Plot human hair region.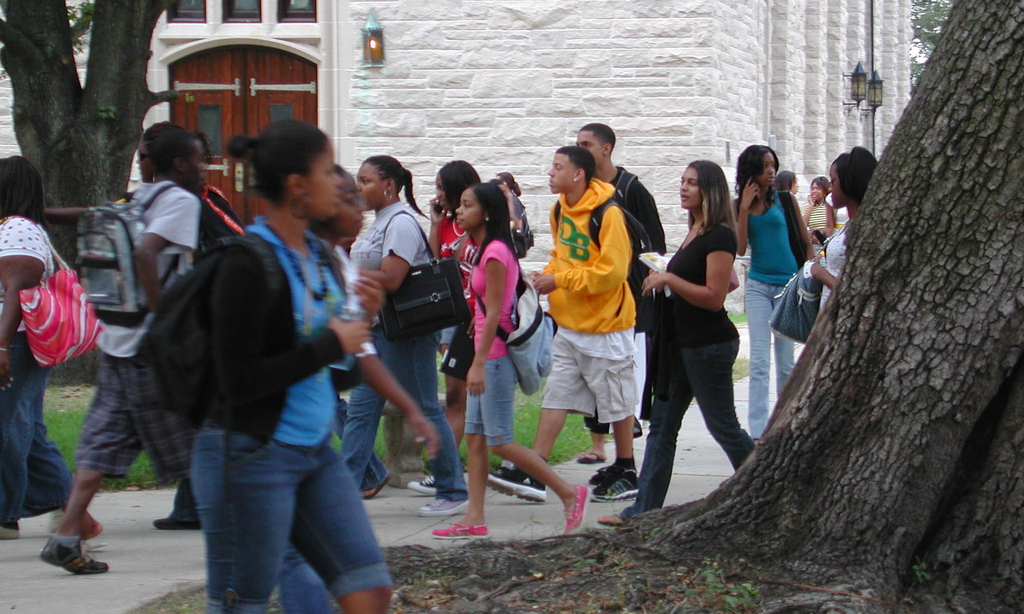
Plotted at [left=436, top=157, right=481, bottom=213].
